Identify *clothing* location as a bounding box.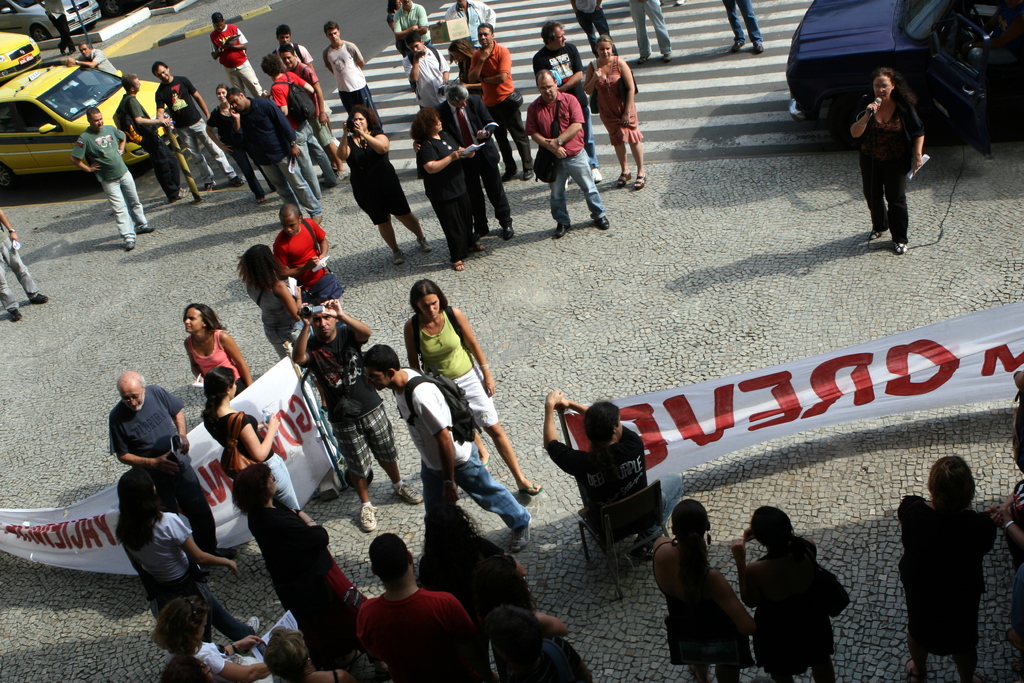
box=[273, 232, 346, 308].
